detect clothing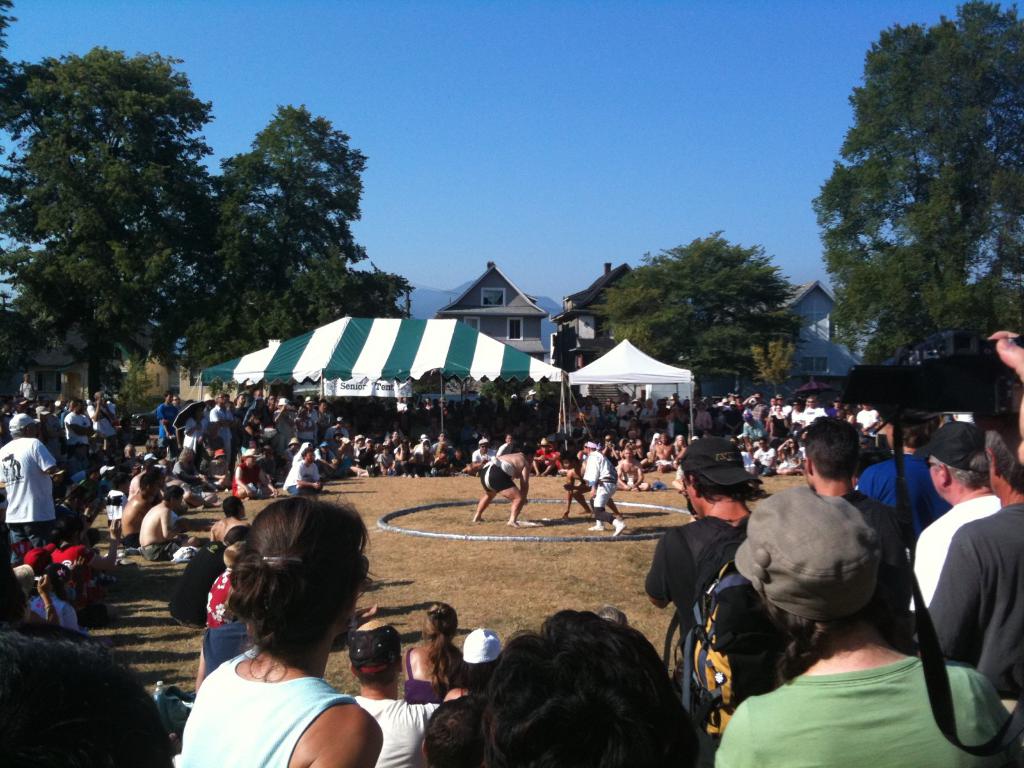
440, 437, 457, 465
